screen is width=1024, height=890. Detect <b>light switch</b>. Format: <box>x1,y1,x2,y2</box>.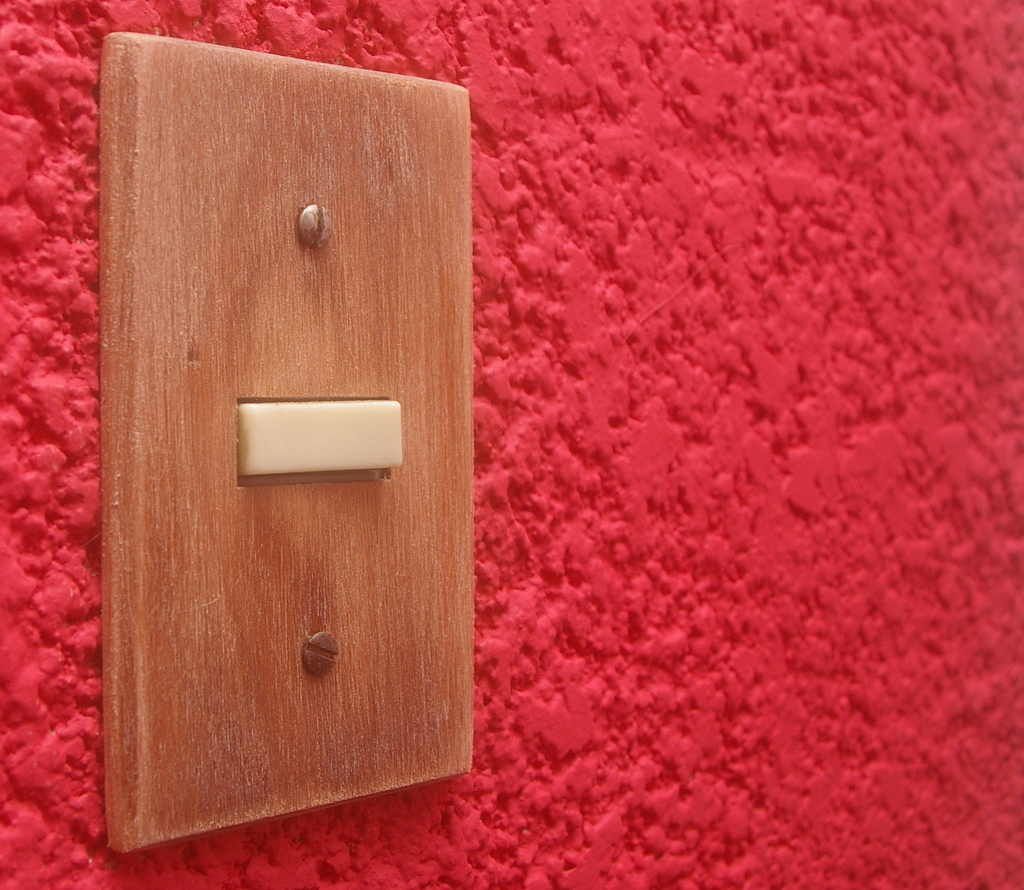
<box>102,35,472,848</box>.
